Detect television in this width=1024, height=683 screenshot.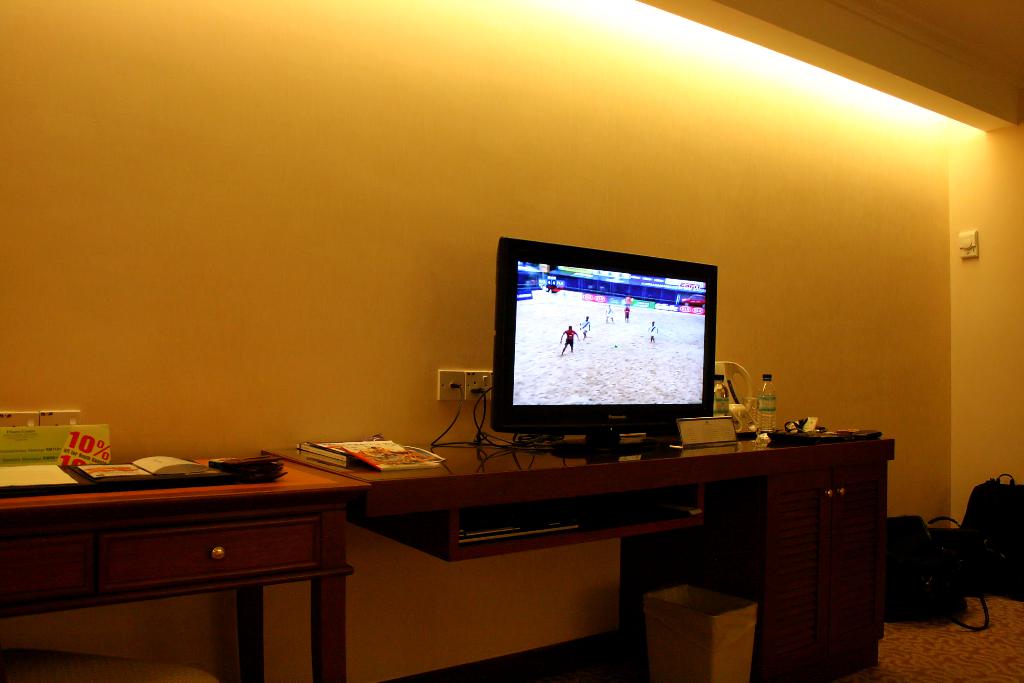
Detection: (left=490, top=237, right=717, bottom=450).
